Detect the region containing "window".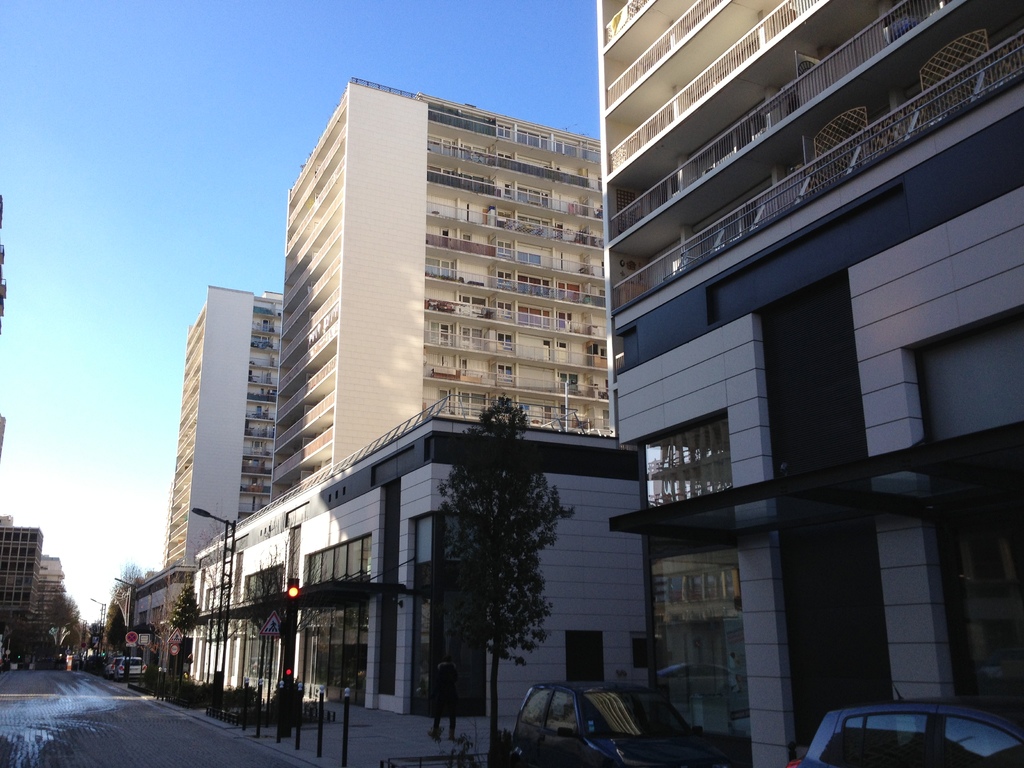
(499, 331, 515, 355).
